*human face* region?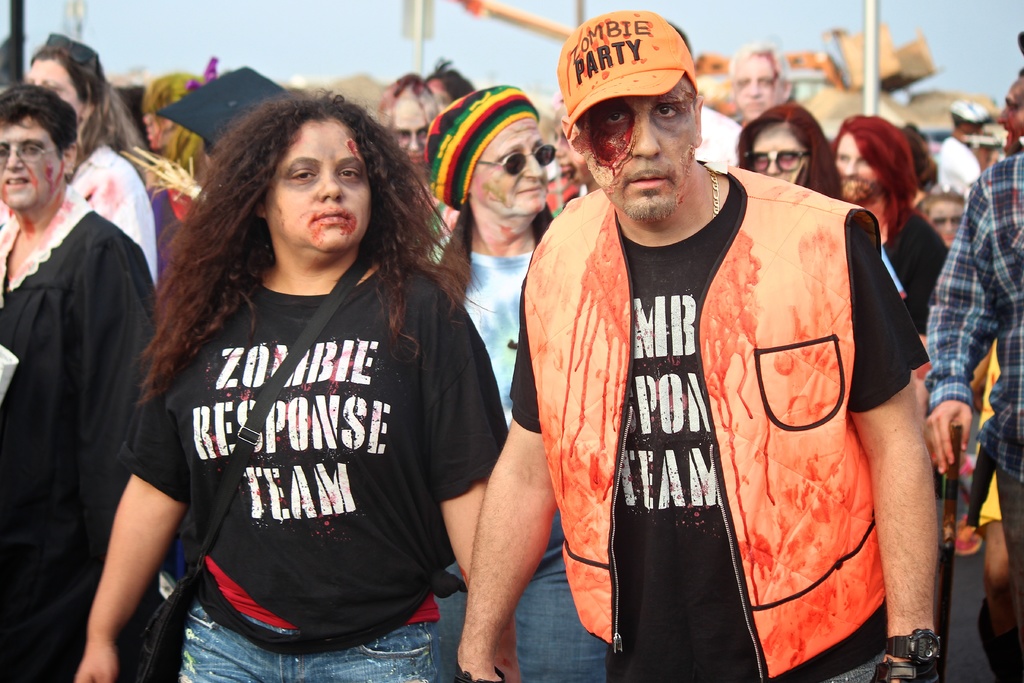
[265,123,370,251]
